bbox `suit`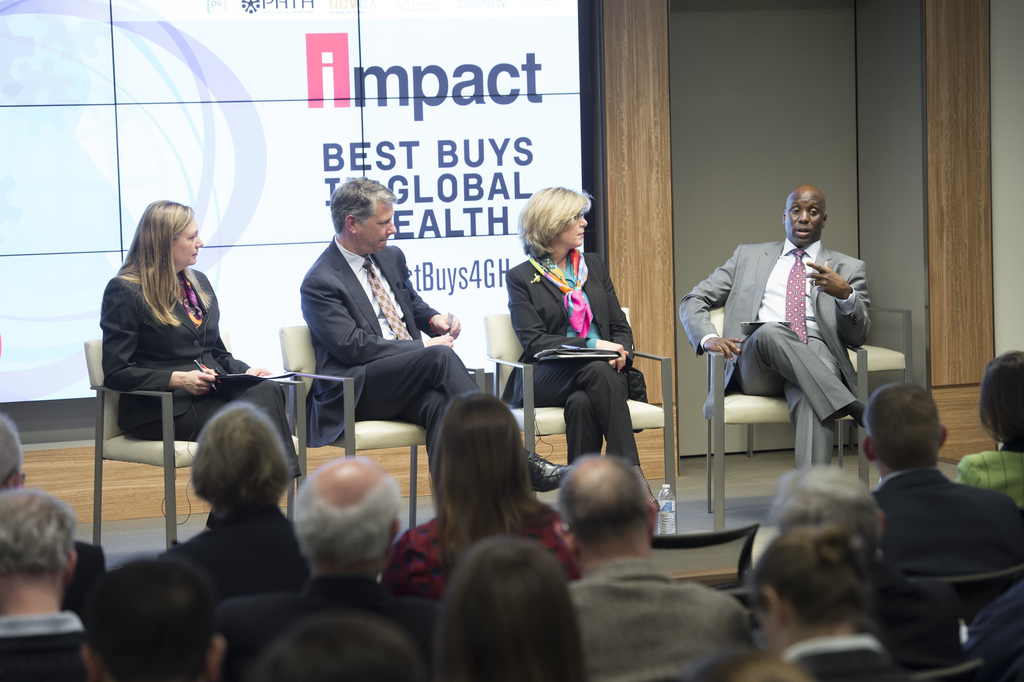
bbox=(167, 503, 308, 605)
